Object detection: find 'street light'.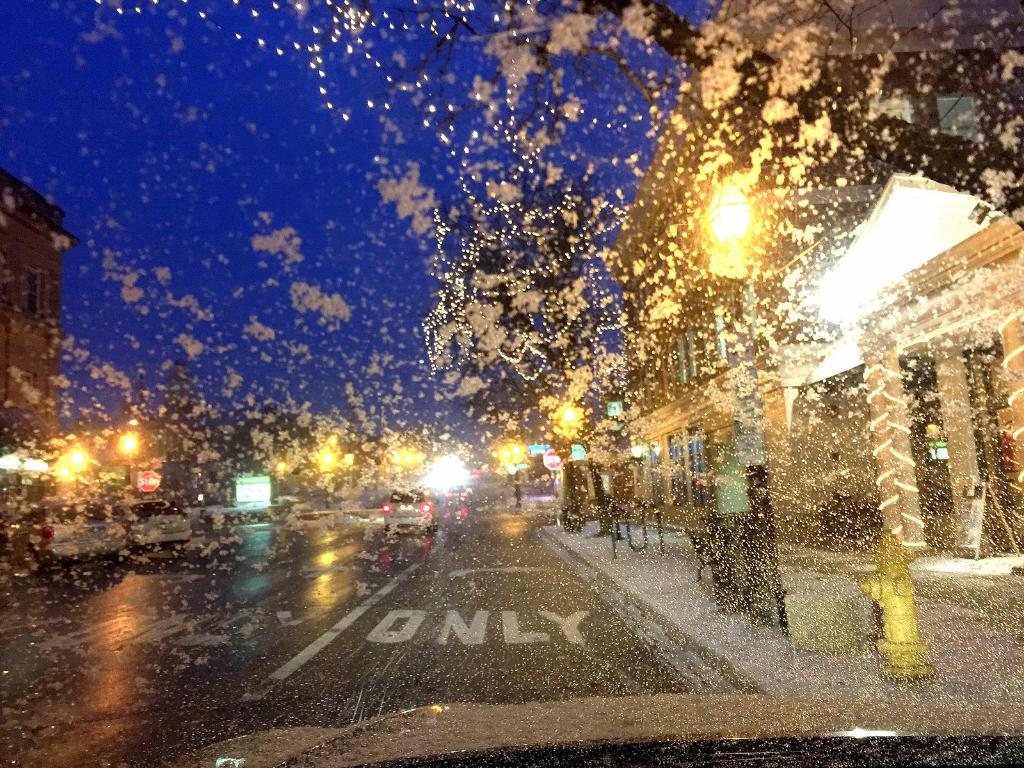
[708, 168, 765, 271].
